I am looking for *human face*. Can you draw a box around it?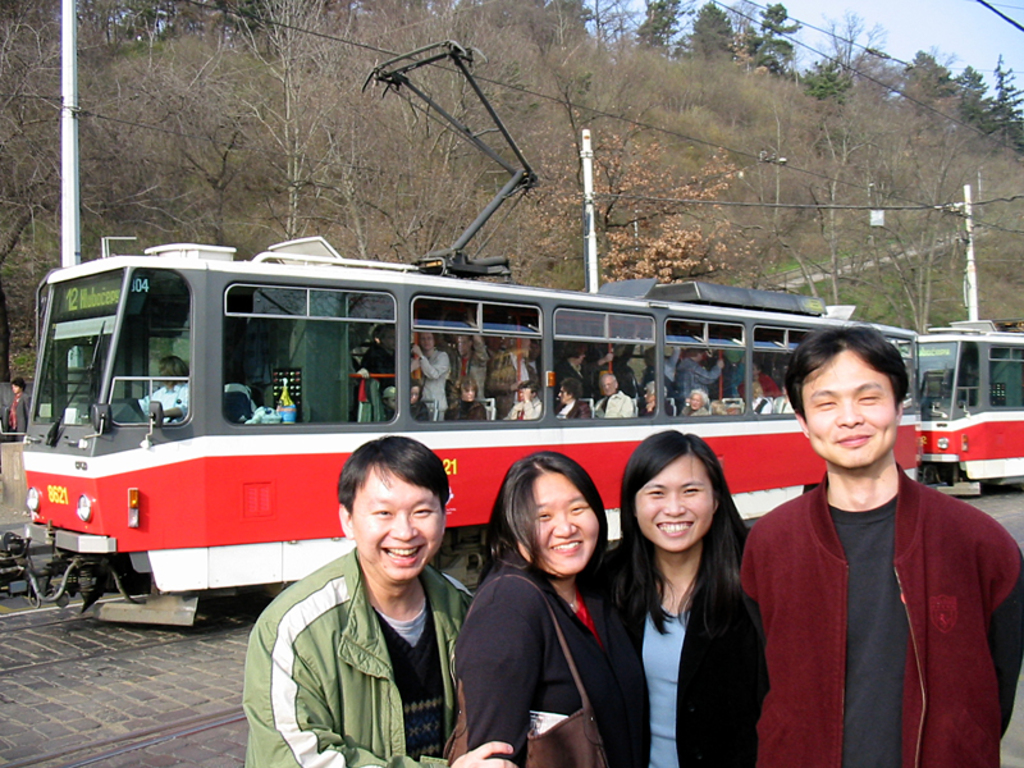
Sure, the bounding box is [x1=421, y1=335, x2=434, y2=347].
